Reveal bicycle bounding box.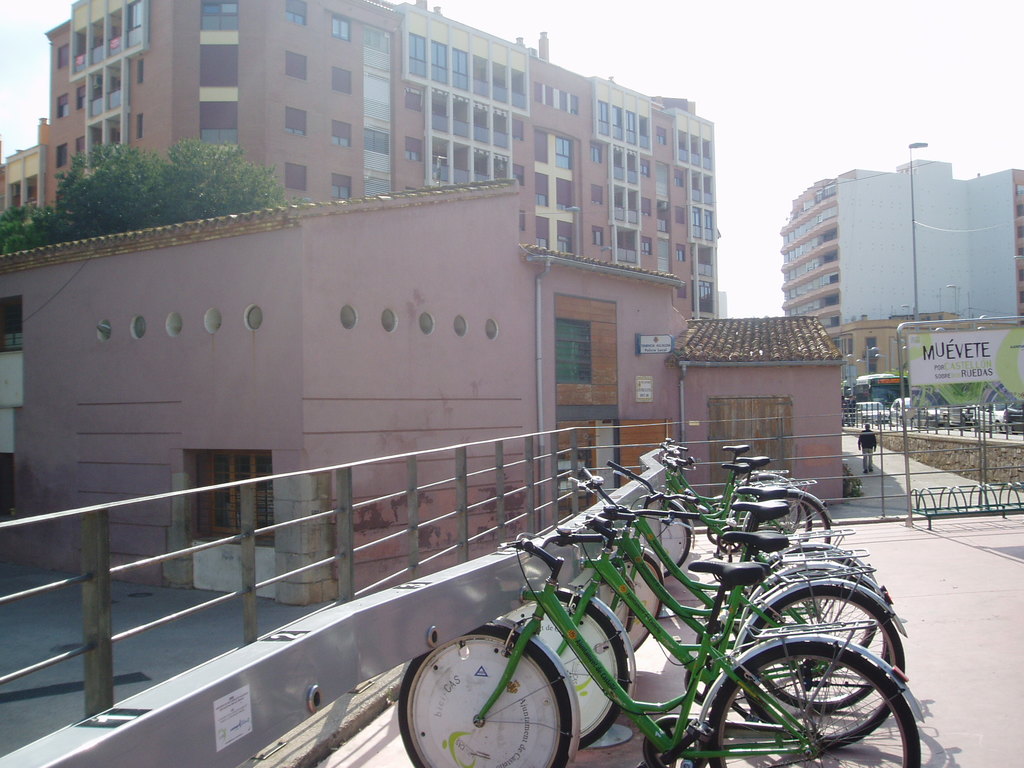
Revealed: 580:512:886:678.
